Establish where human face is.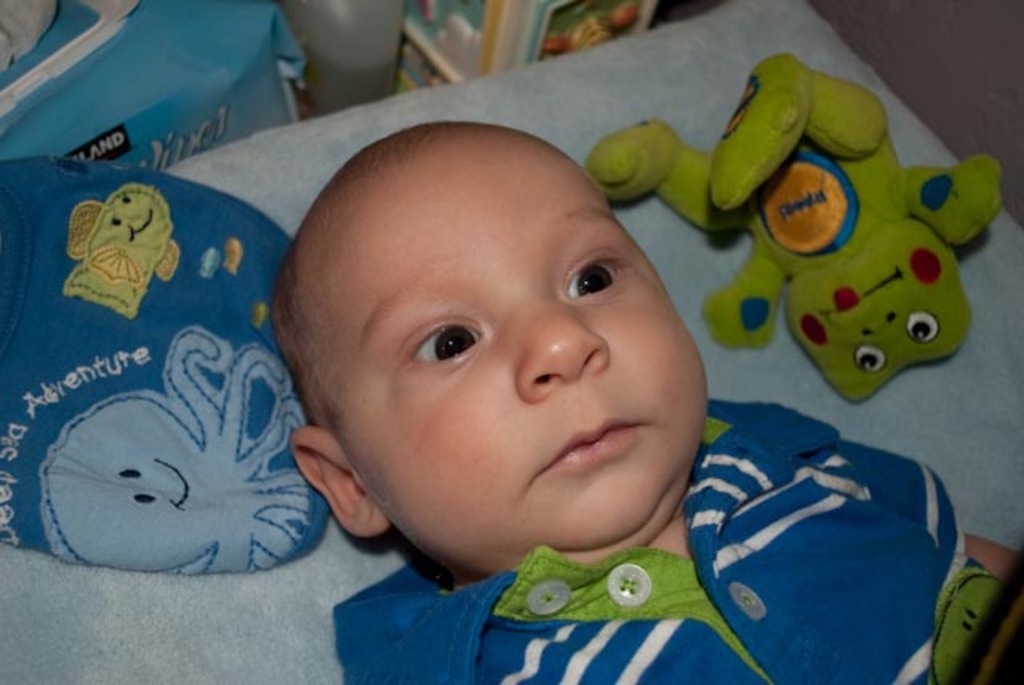
Established at [left=336, top=136, right=707, bottom=544].
